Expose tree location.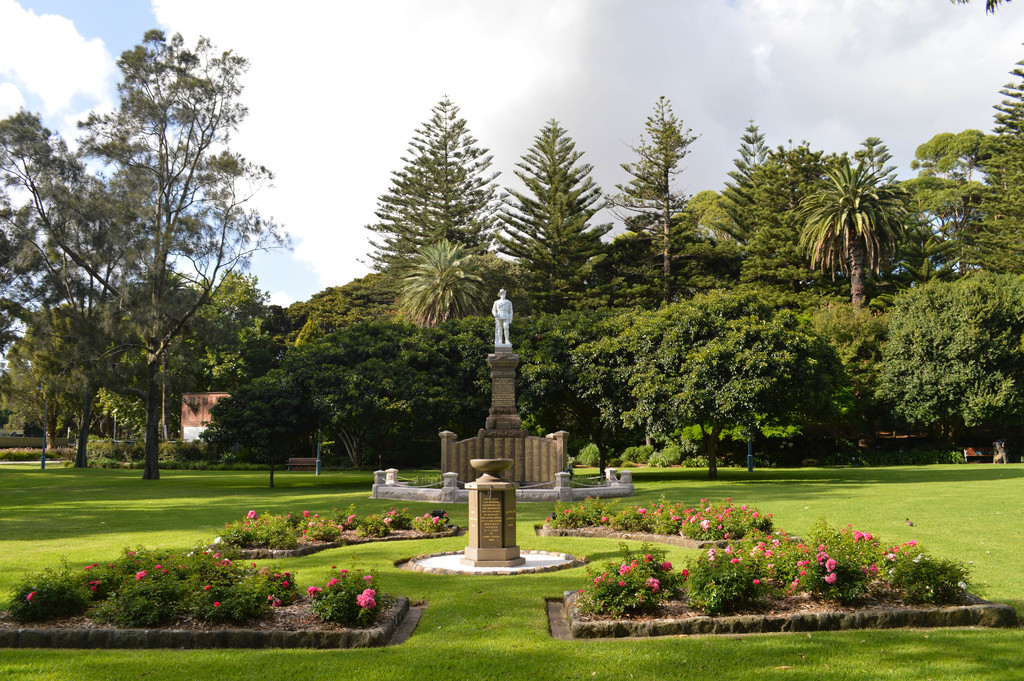
Exposed at <box>952,29,1023,284</box>.
